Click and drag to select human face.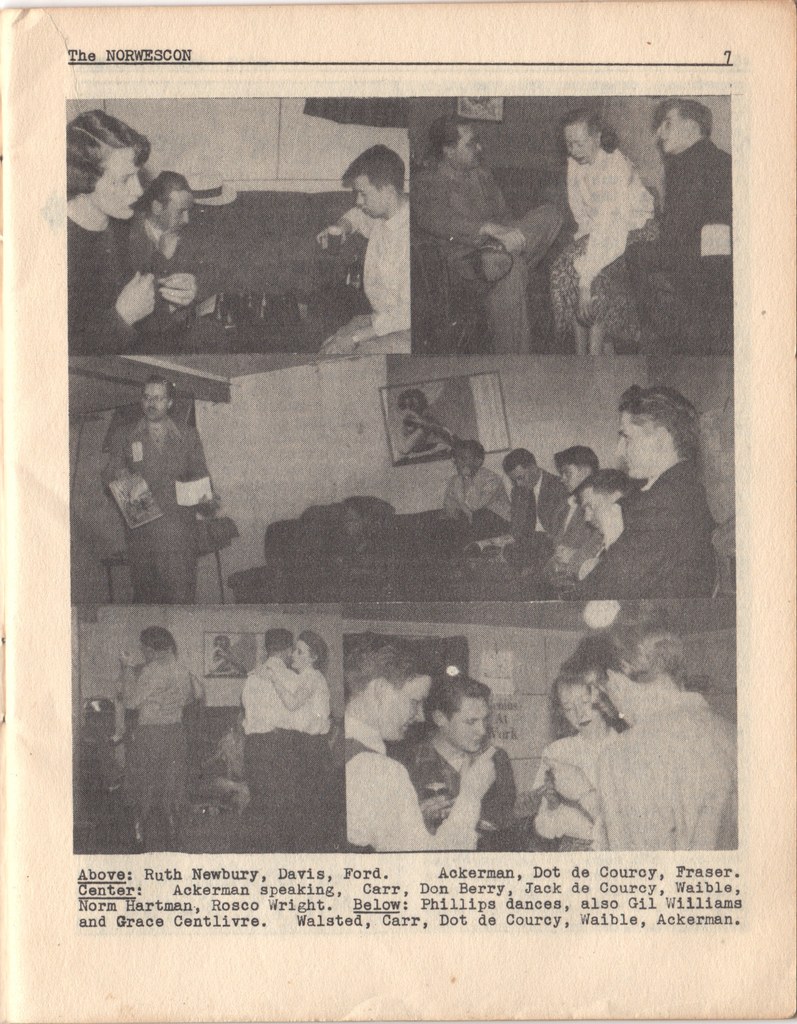
Selection: pyautogui.locateOnScreen(560, 460, 586, 493).
